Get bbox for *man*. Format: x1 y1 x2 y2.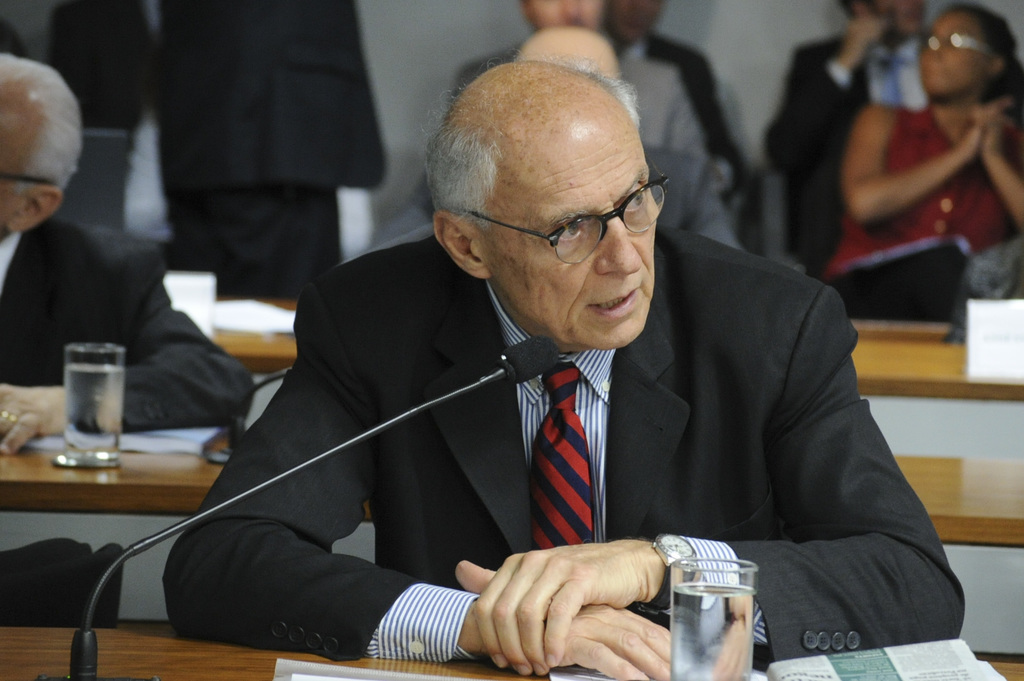
127 73 892 667.
